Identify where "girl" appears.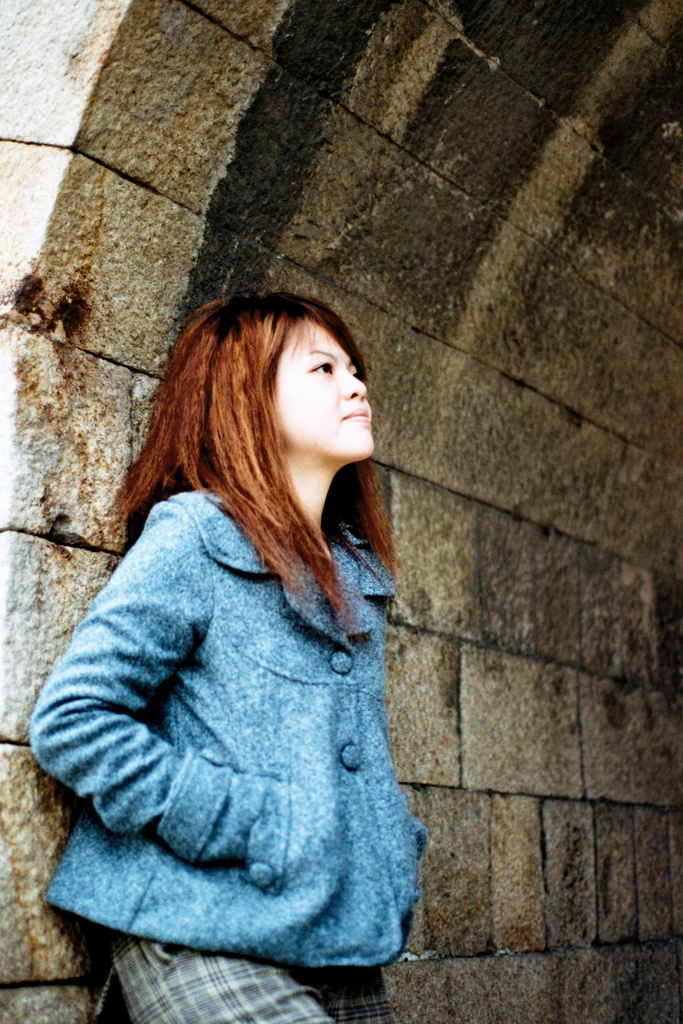
Appears at x1=23, y1=295, x2=431, y2=1023.
